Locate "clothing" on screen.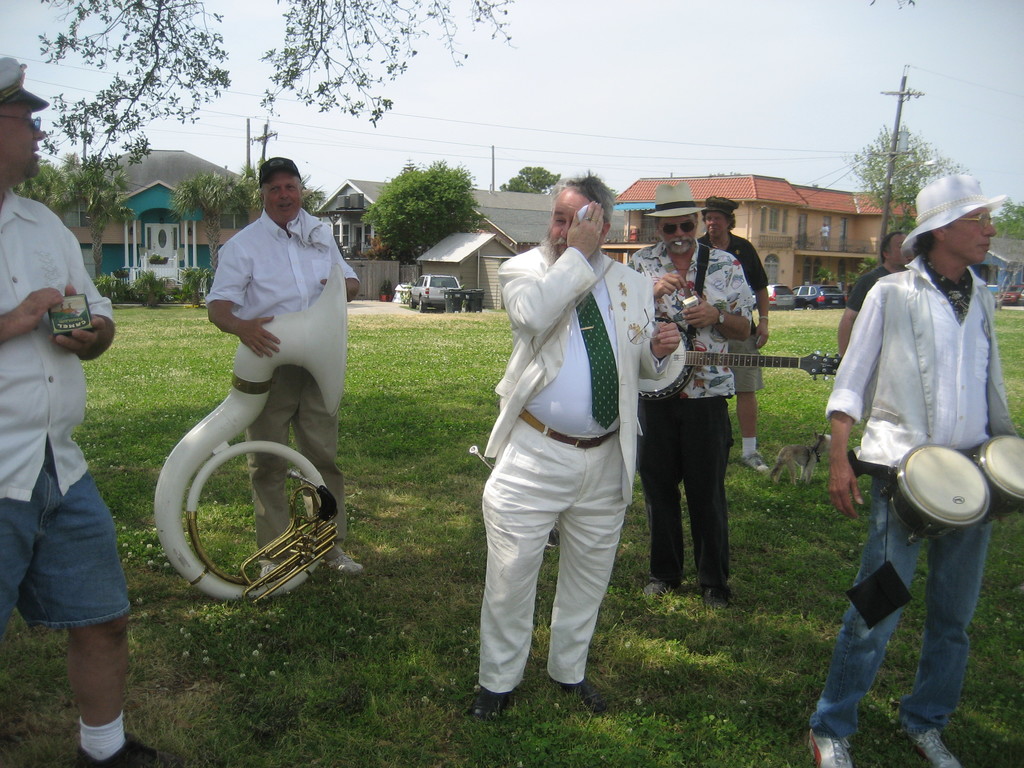
On screen at detection(0, 190, 131, 627).
